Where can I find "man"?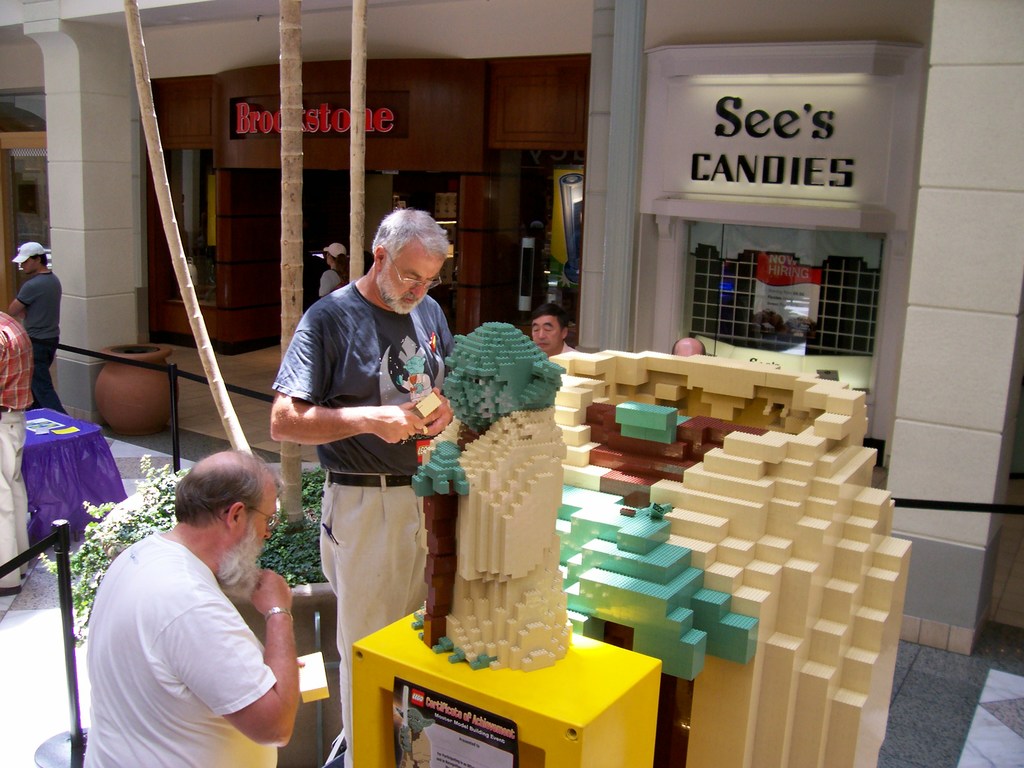
You can find it at pyautogui.locateOnScreen(4, 241, 69, 414).
